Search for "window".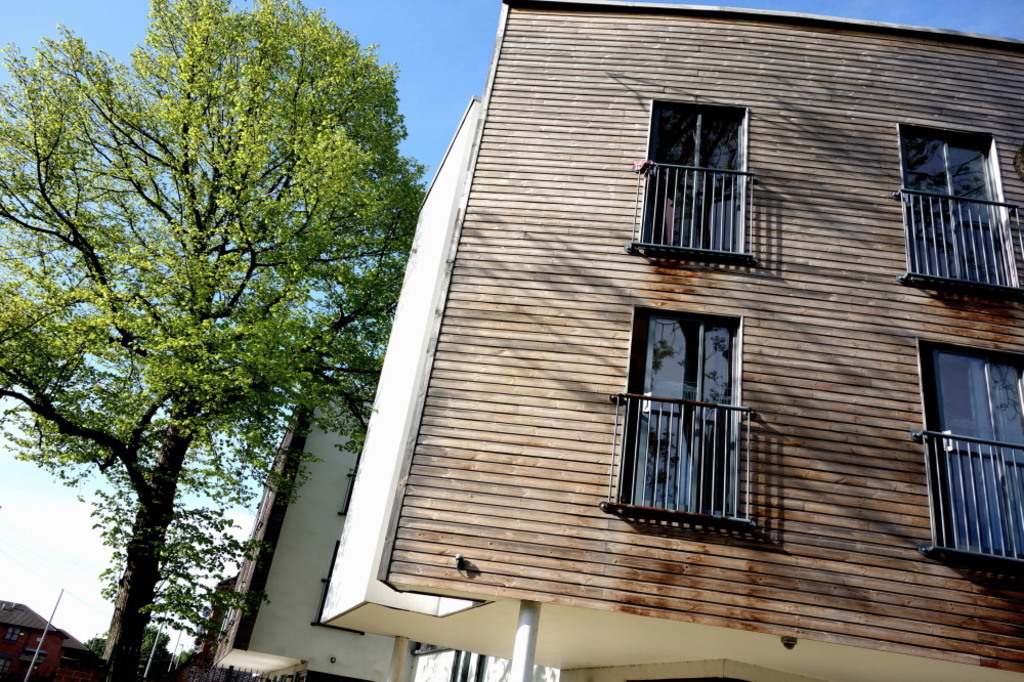
Found at bbox=[612, 311, 752, 524].
